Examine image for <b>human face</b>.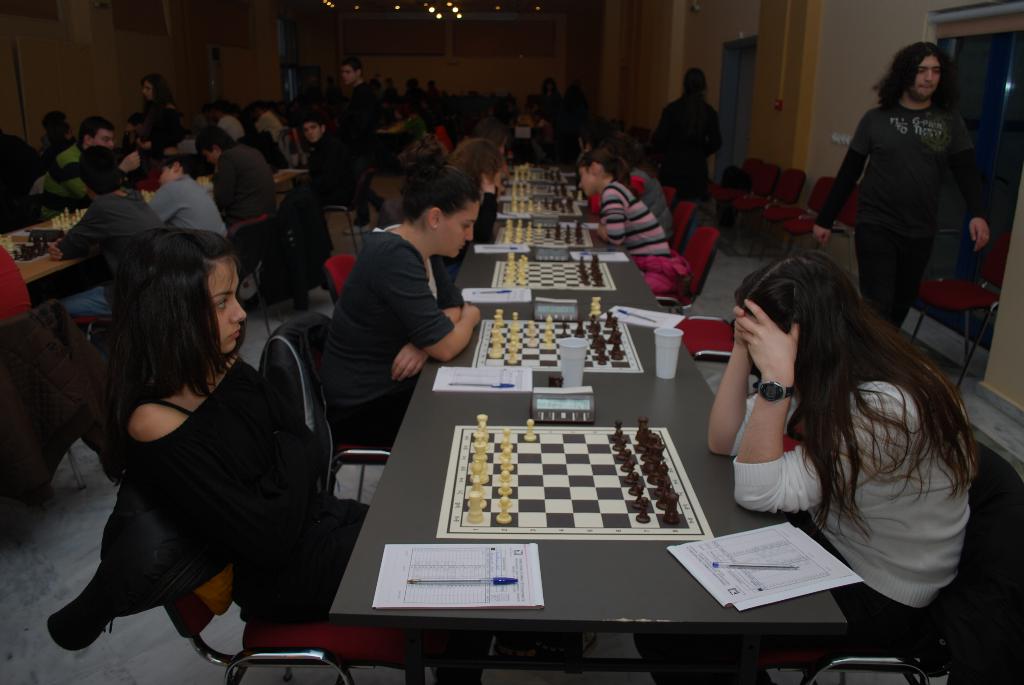
Examination result: {"x1": 157, "y1": 161, "x2": 170, "y2": 180}.
